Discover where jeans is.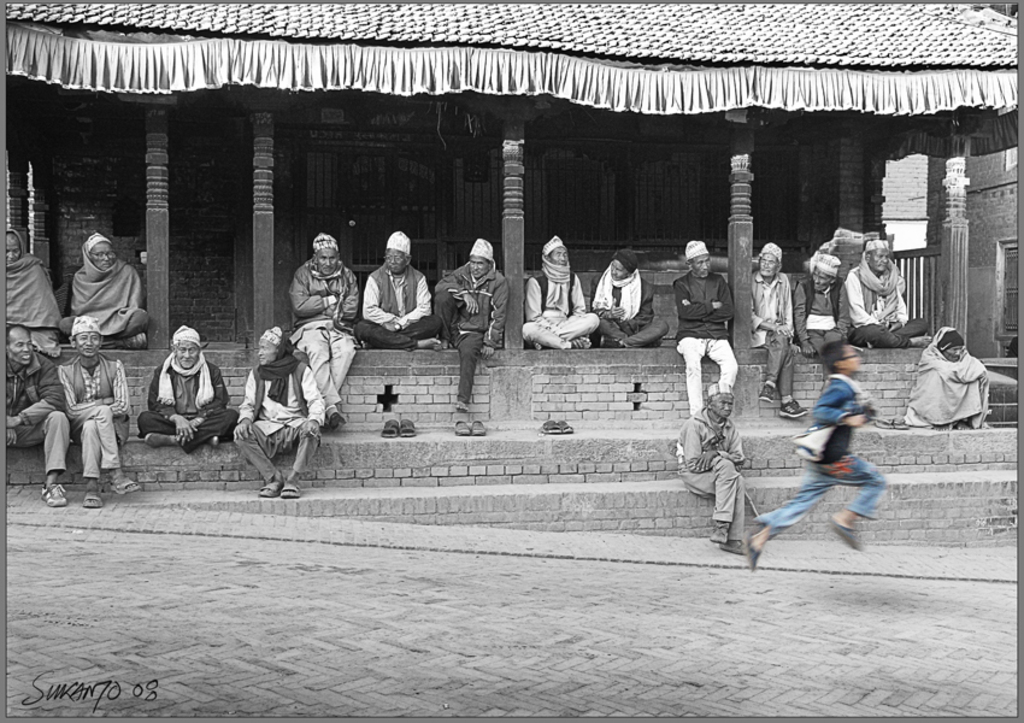
Discovered at (751,453,888,539).
